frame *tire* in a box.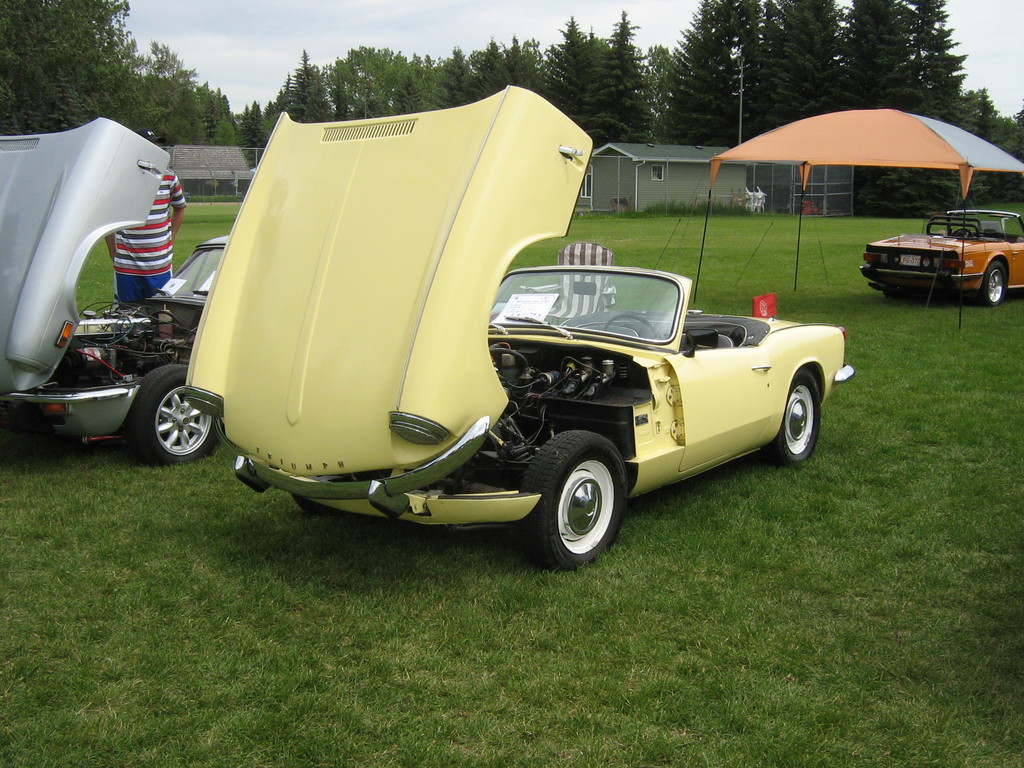
<box>970,257,1004,306</box>.
